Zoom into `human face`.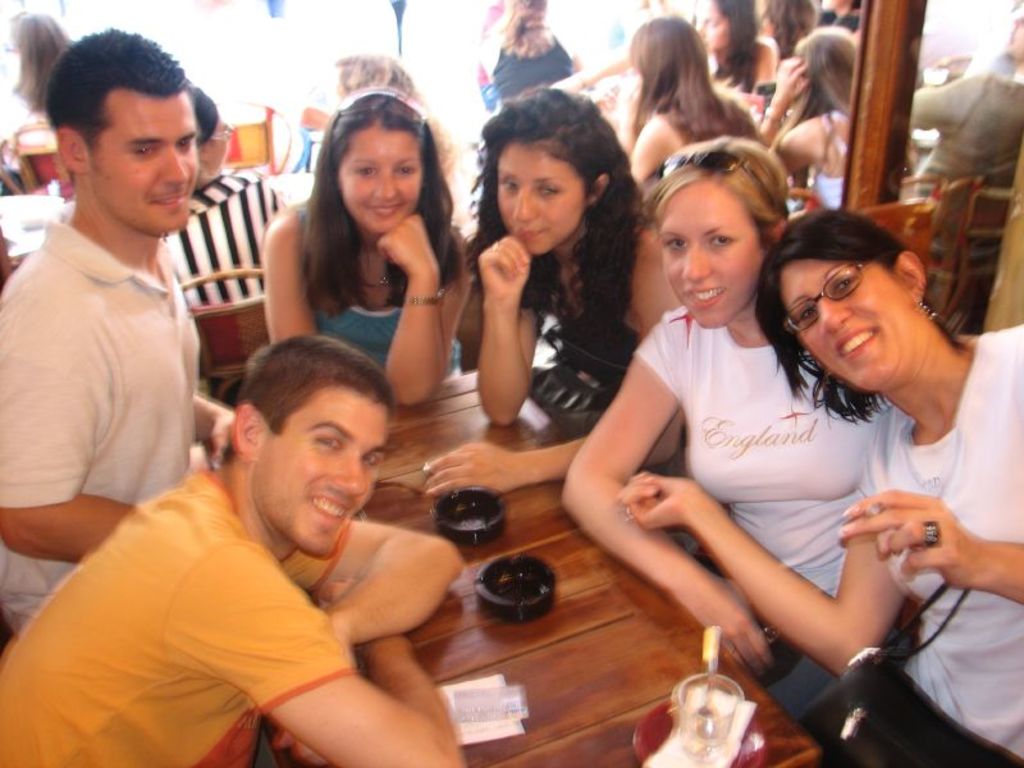
Zoom target: <bbox>96, 91, 200, 232</bbox>.
